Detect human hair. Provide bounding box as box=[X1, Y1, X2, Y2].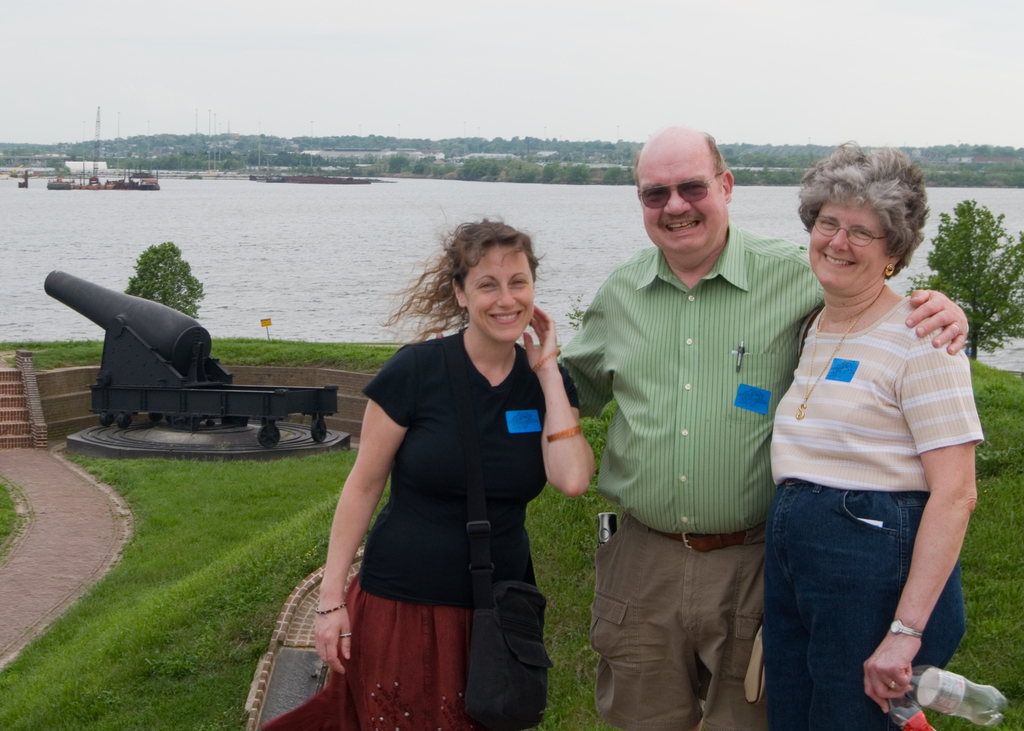
box=[380, 212, 545, 348].
